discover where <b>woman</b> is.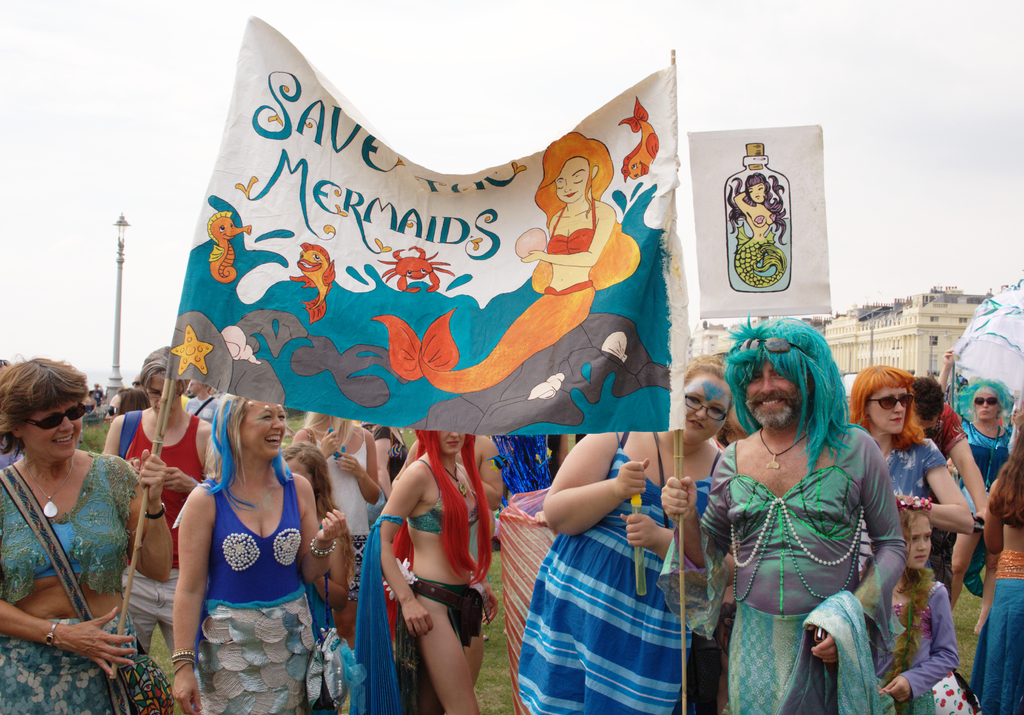
Discovered at bbox(157, 374, 332, 702).
